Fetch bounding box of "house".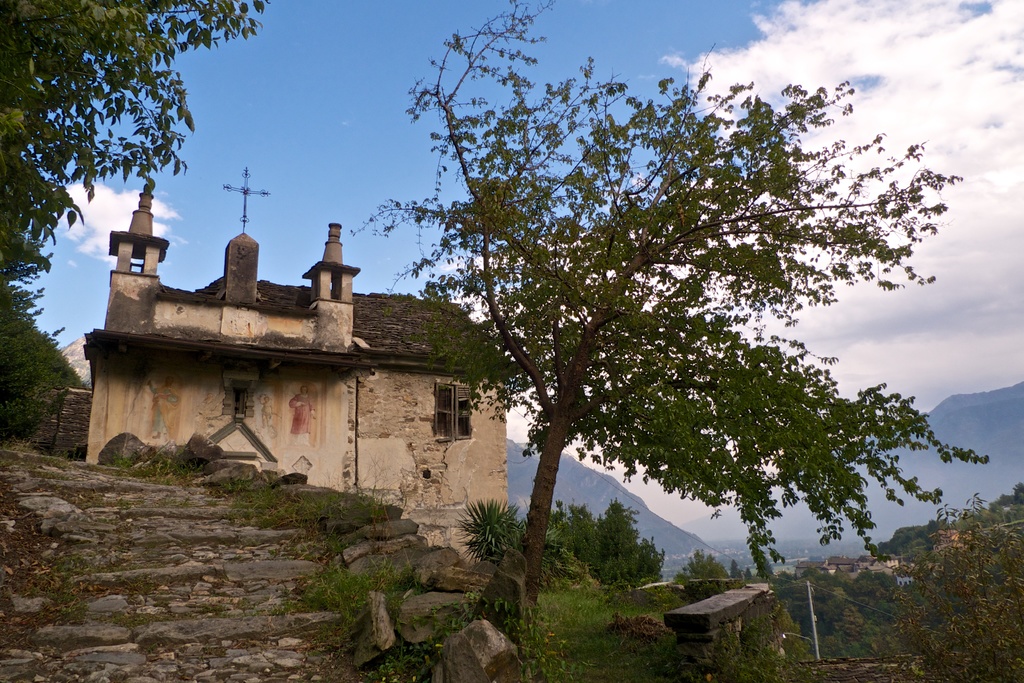
Bbox: Rect(83, 180, 511, 568).
